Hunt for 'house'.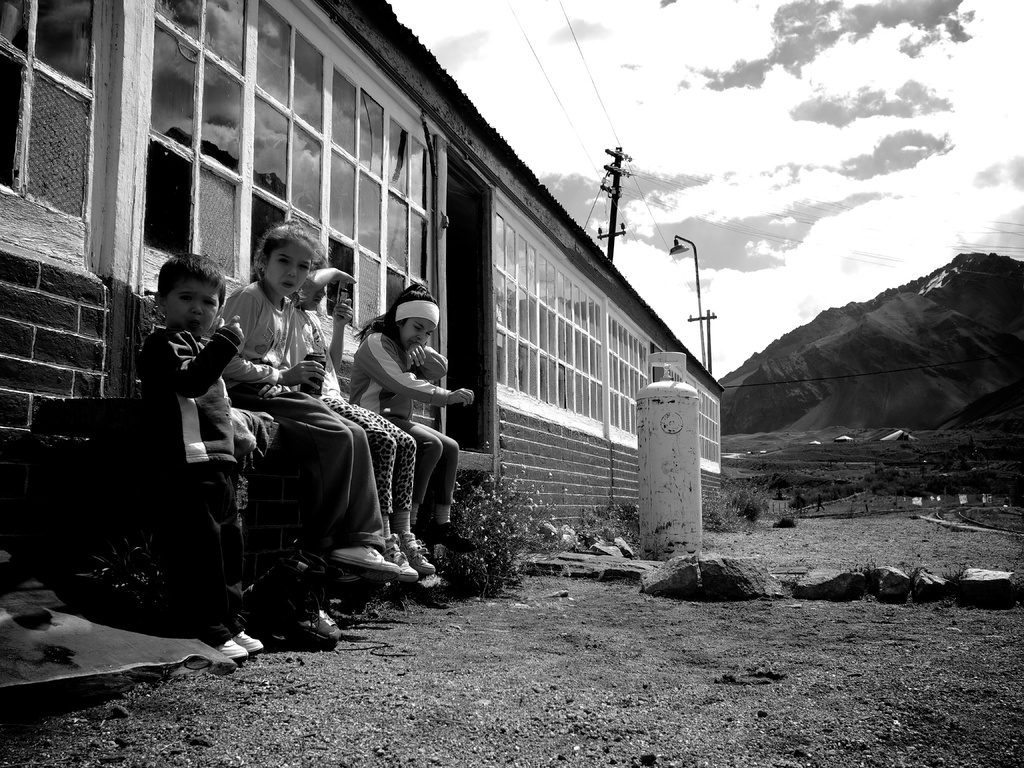
Hunted down at x1=17 y1=6 x2=828 y2=614.
